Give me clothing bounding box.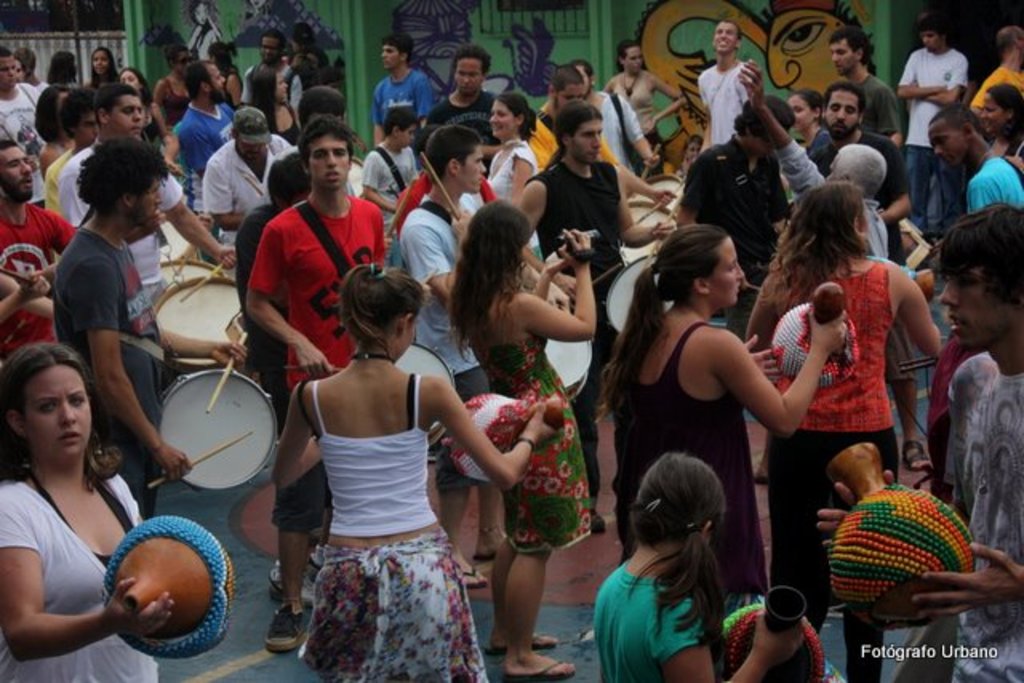
<region>840, 70, 906, 226</region>.
